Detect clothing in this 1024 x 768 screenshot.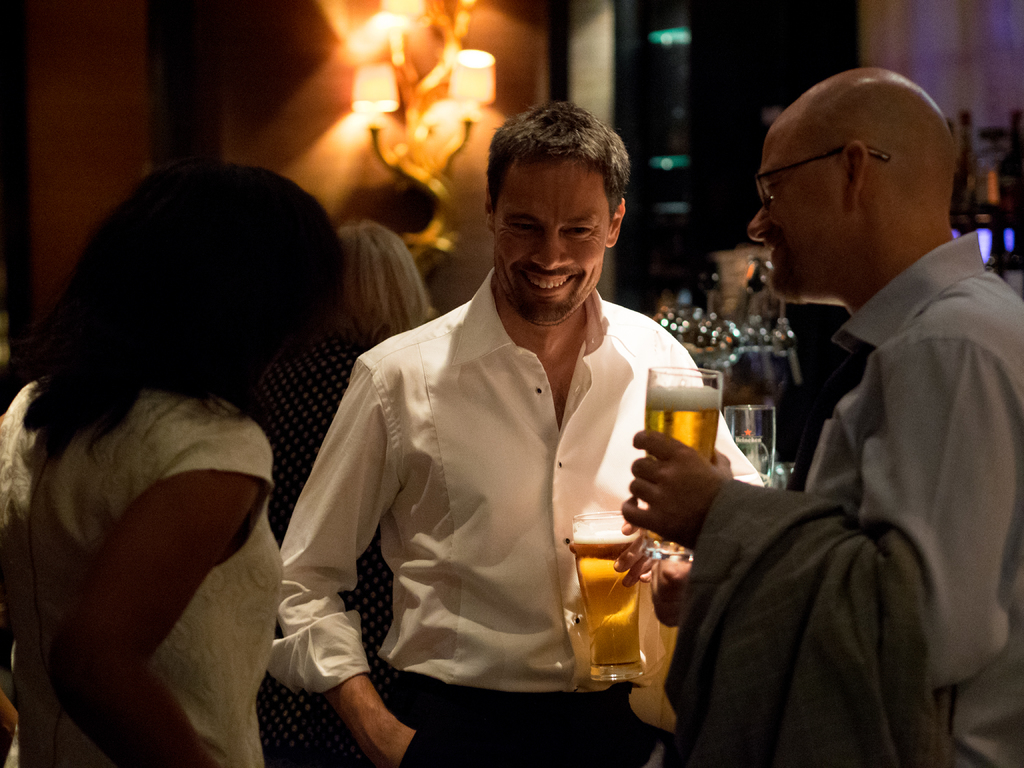
Detection: locate(646, 219, 1005, 767).
